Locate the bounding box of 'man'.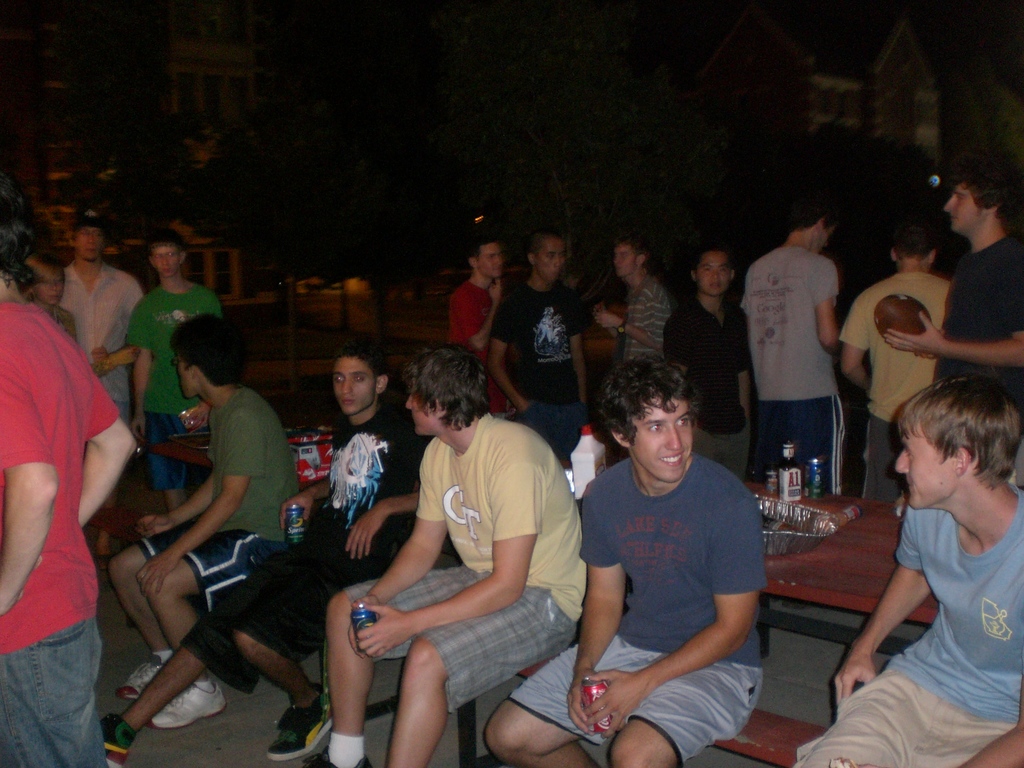
Bounding box: bbox(598, 232, 676, 373).
